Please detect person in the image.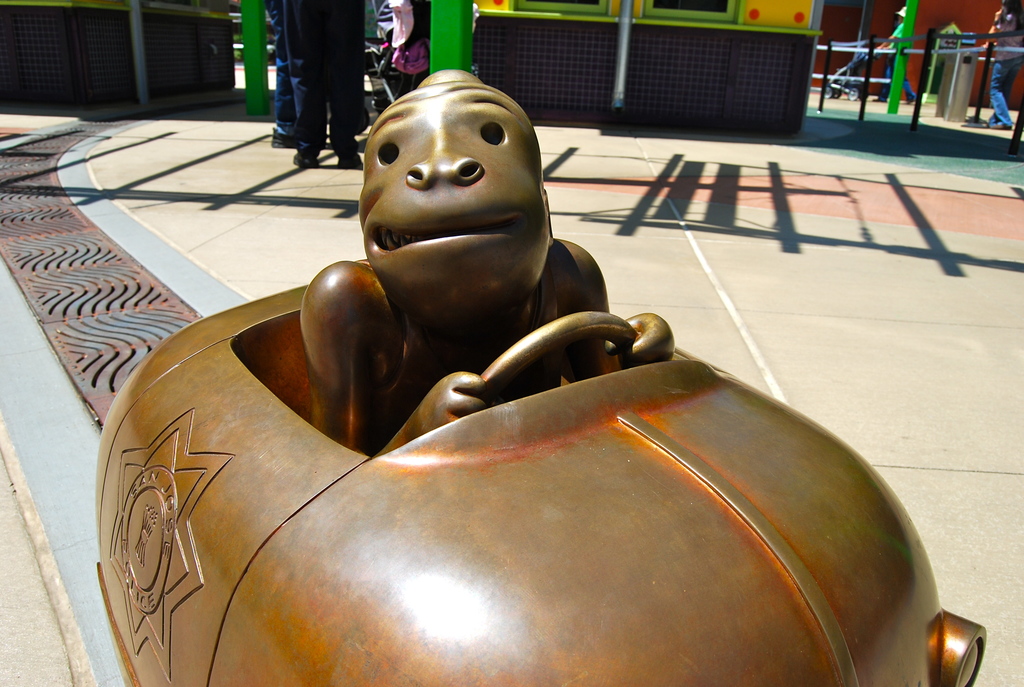
294, 0, 362, 175.
